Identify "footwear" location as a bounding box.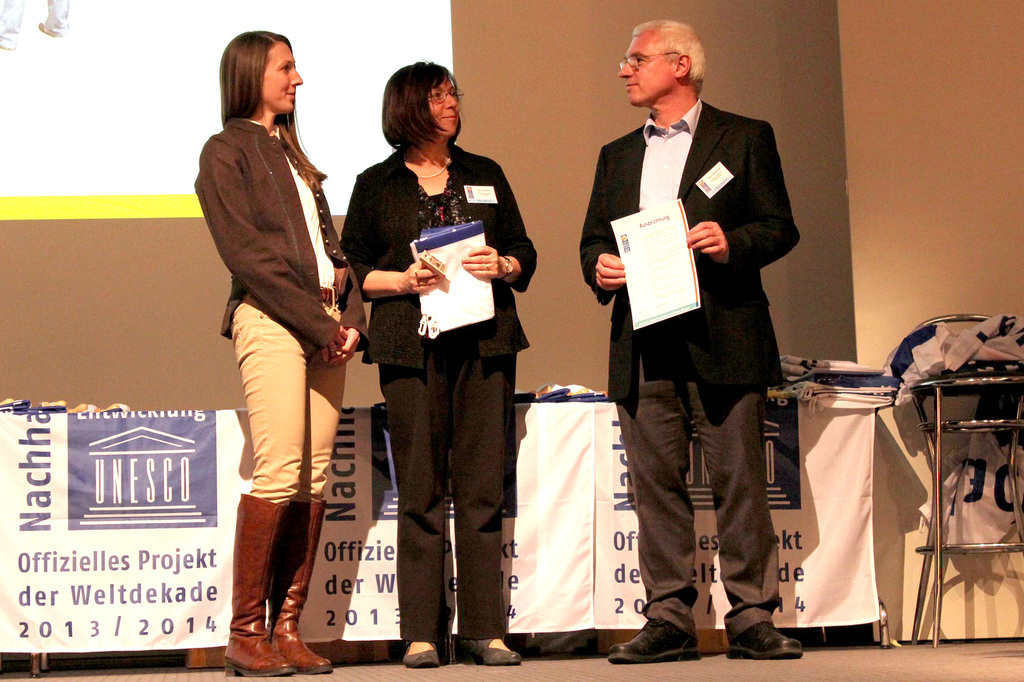
[x1=218, y1=488, x2=295, y2=676].
